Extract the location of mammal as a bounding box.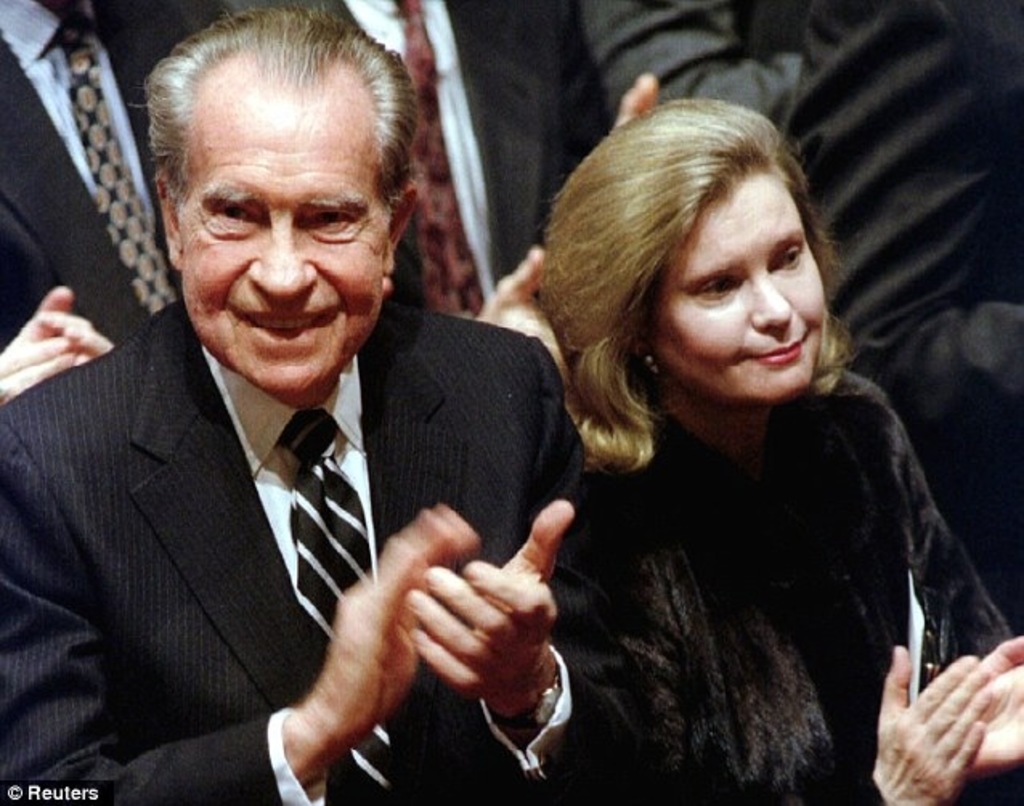
left=262, top=0, right=658, bottom=328.
